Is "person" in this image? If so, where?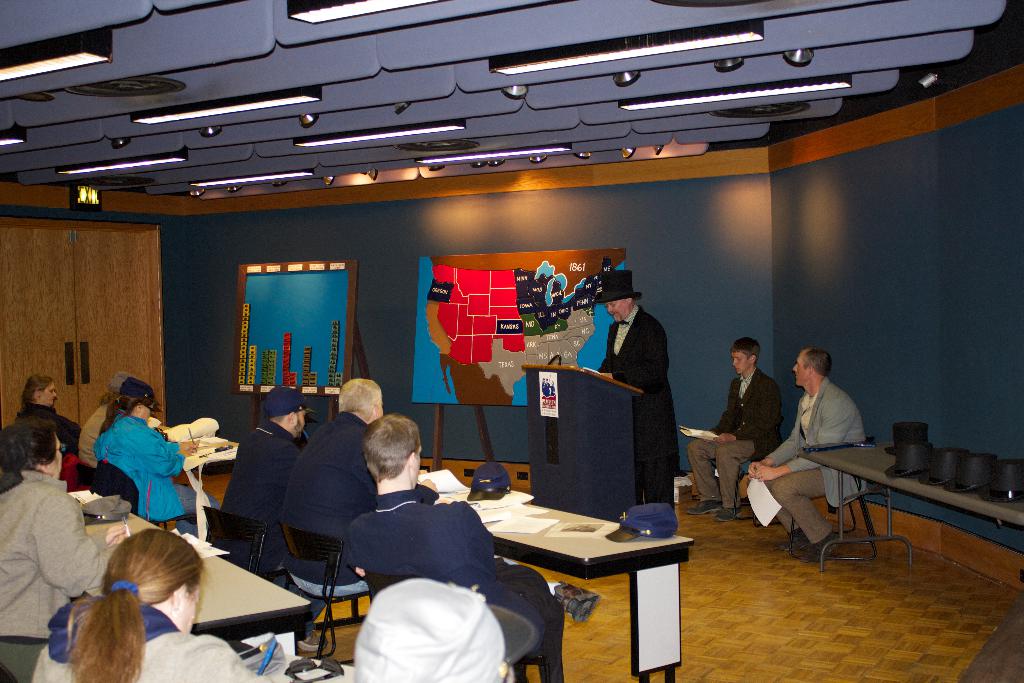
Yes, at crop(15, 375, 81, 459).
